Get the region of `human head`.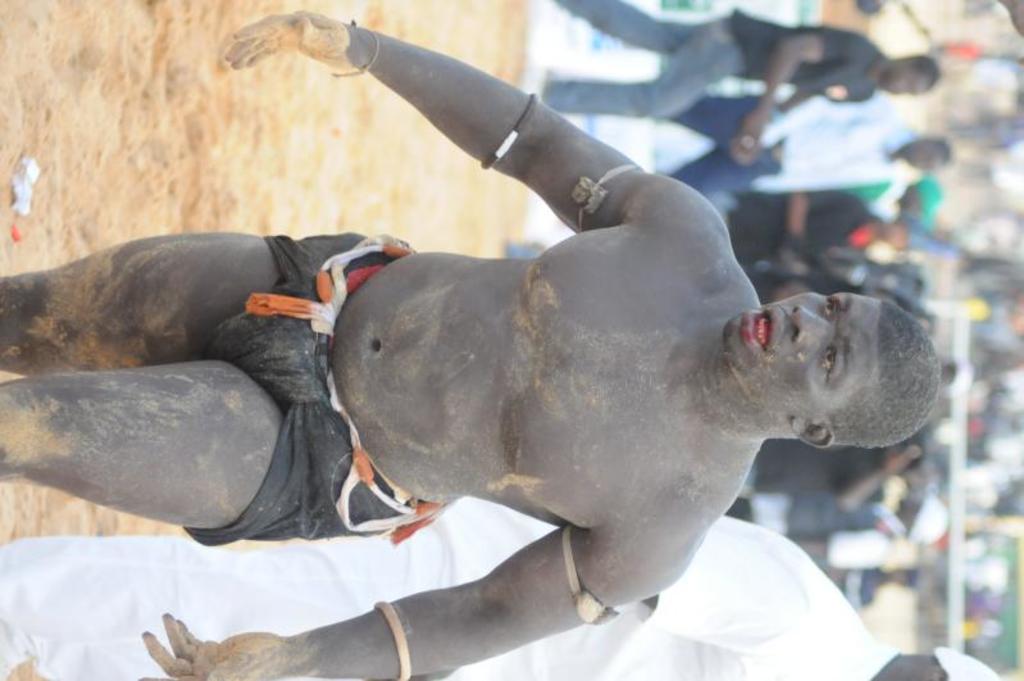
left=875, top=431, right=930, bottom=475.
